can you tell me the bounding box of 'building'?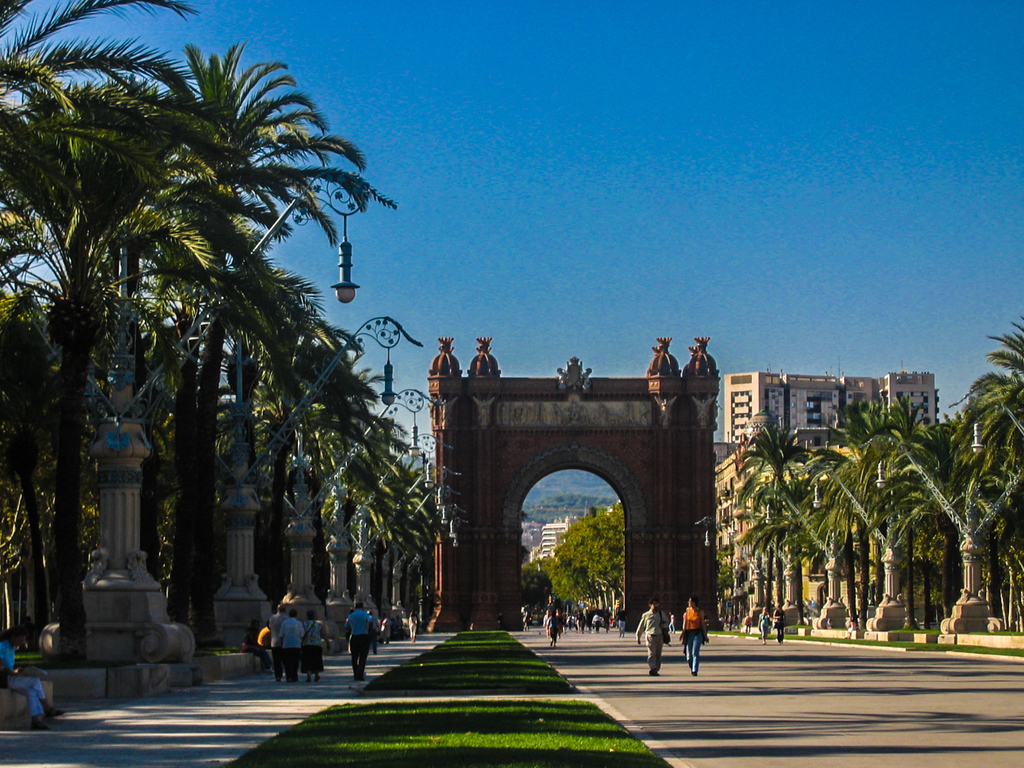
crop(715, 407, 947, 620).
